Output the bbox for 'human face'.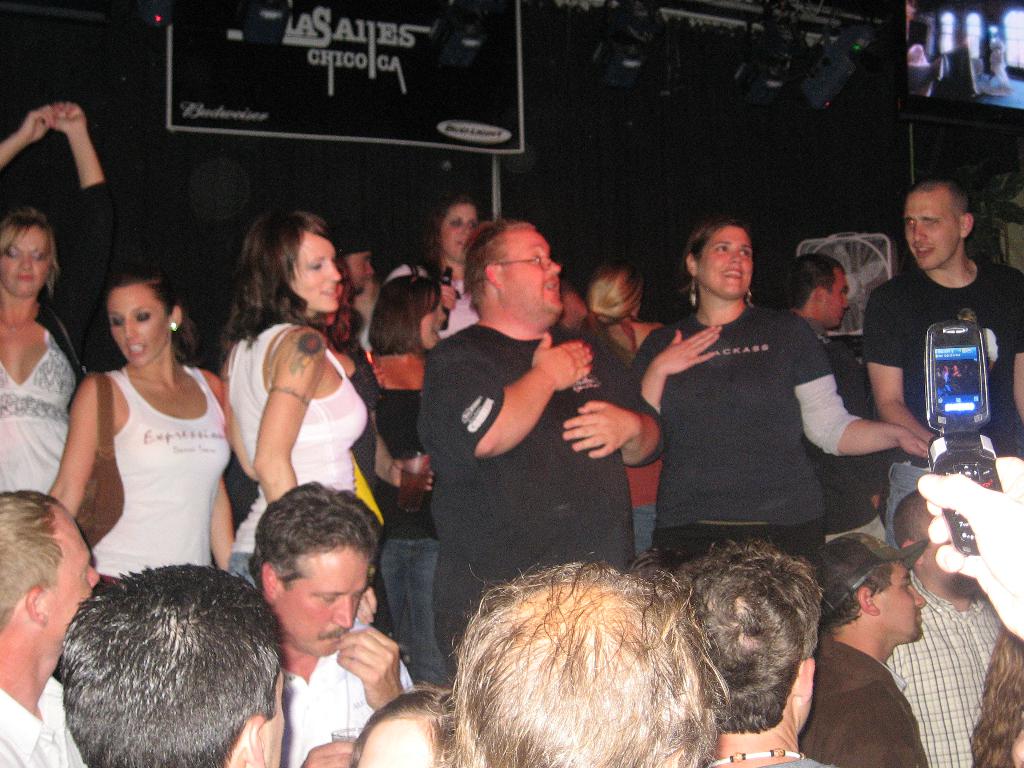
bbox=[902, 186, 961, 273].
